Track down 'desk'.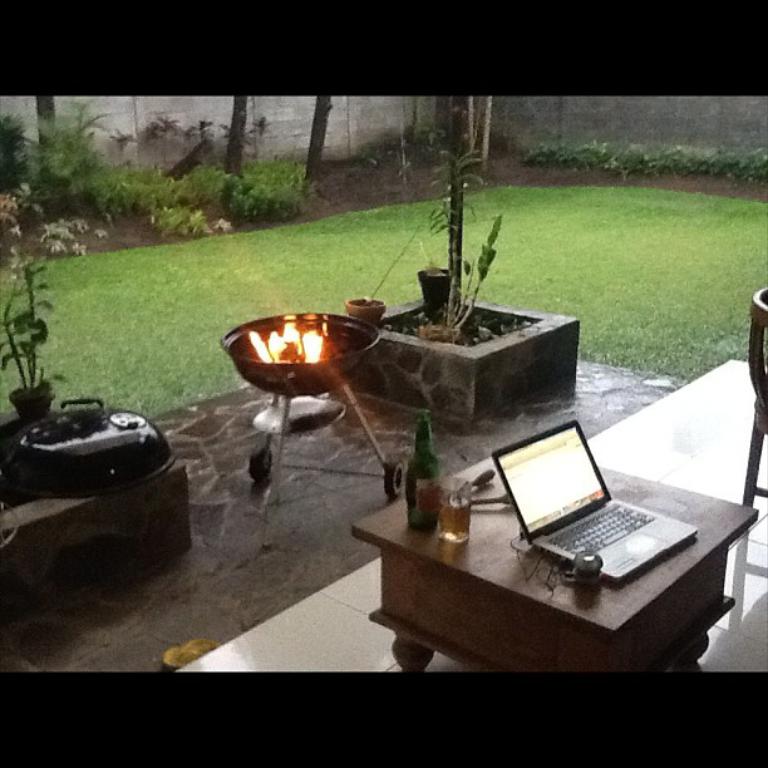
Tracked to locate(325, 413, 755, 666).
